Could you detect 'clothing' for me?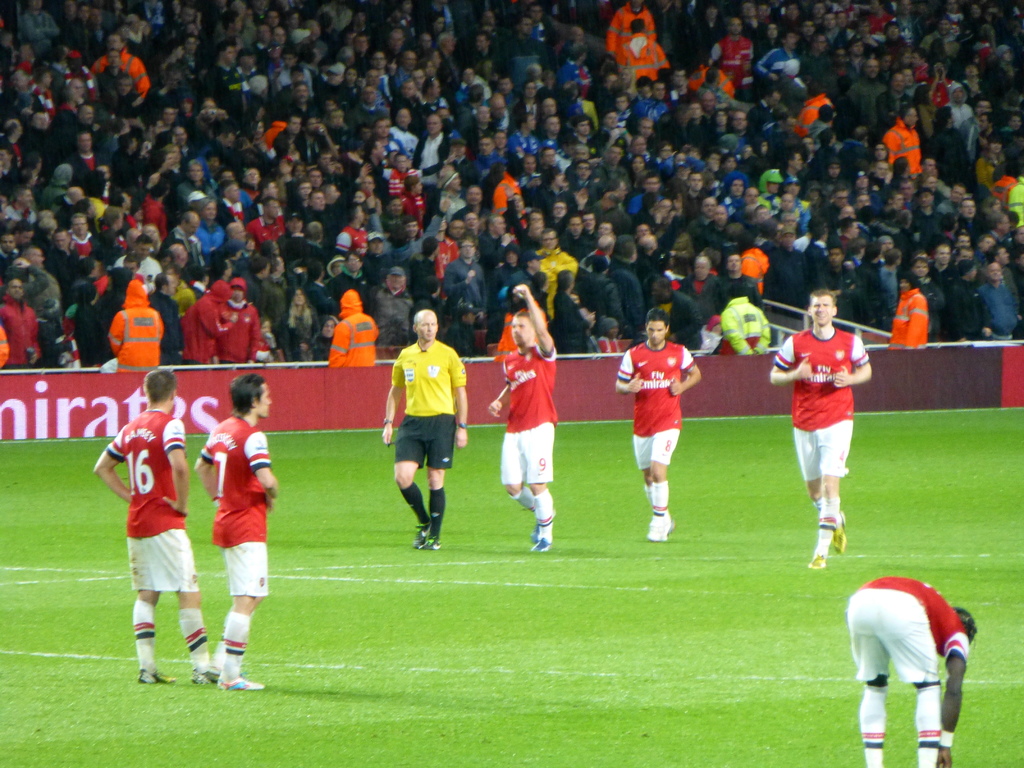
Detection result: {"left": 202, "top": 413, "right": 271, "bottom": 596}.
